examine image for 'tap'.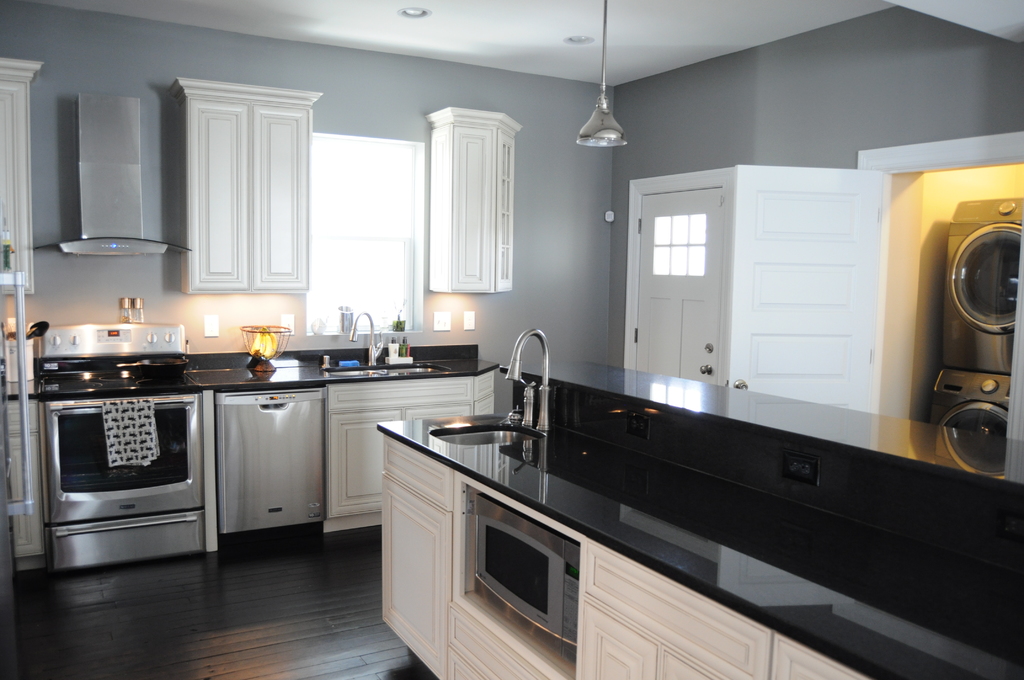
Examination result: {"left": 346, "top": 308, "right": 383, "bottom": 366}.
